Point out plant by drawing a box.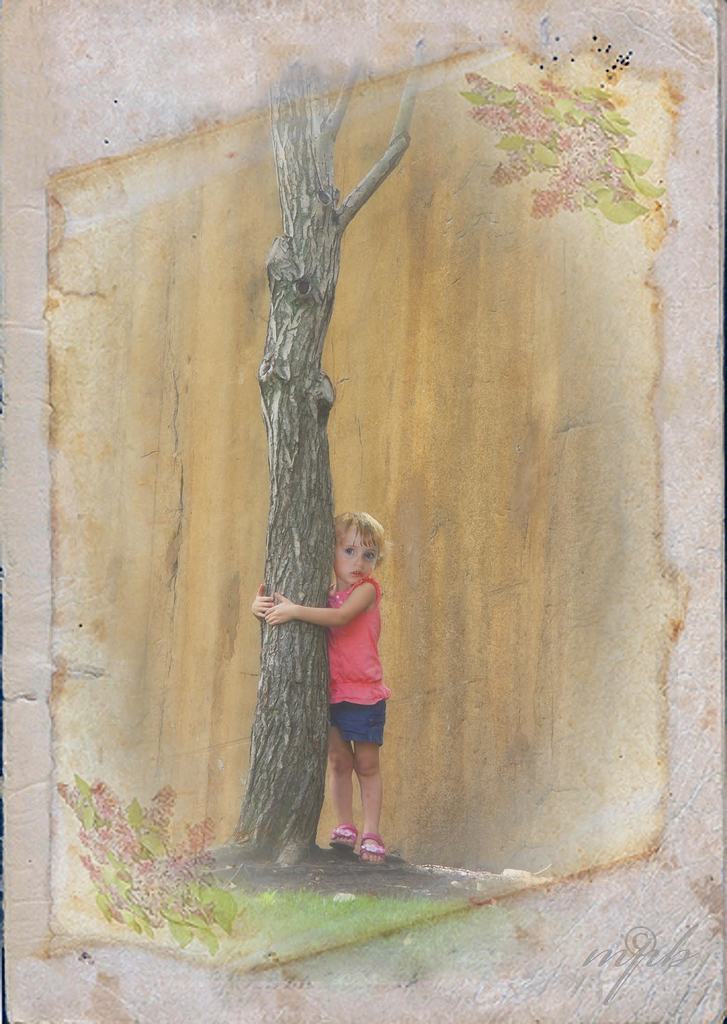
rect(39, 756, 246, 933).
